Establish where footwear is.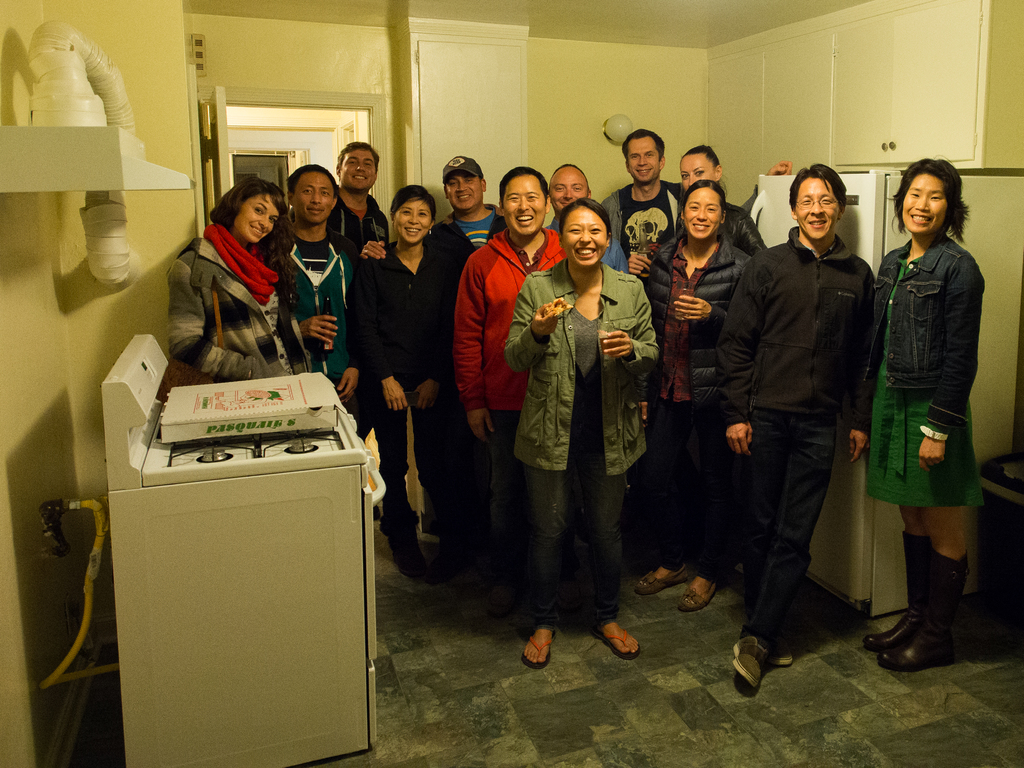
Established at crop(874, 544, 967, 669).
